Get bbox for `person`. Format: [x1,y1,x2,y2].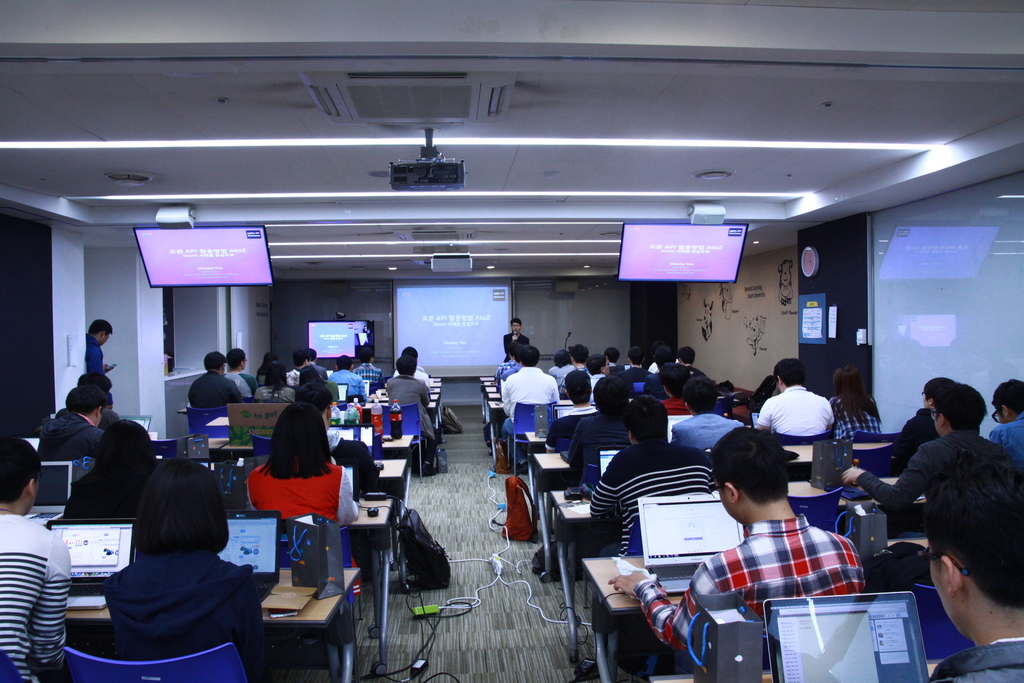
[101,450,269,682].
